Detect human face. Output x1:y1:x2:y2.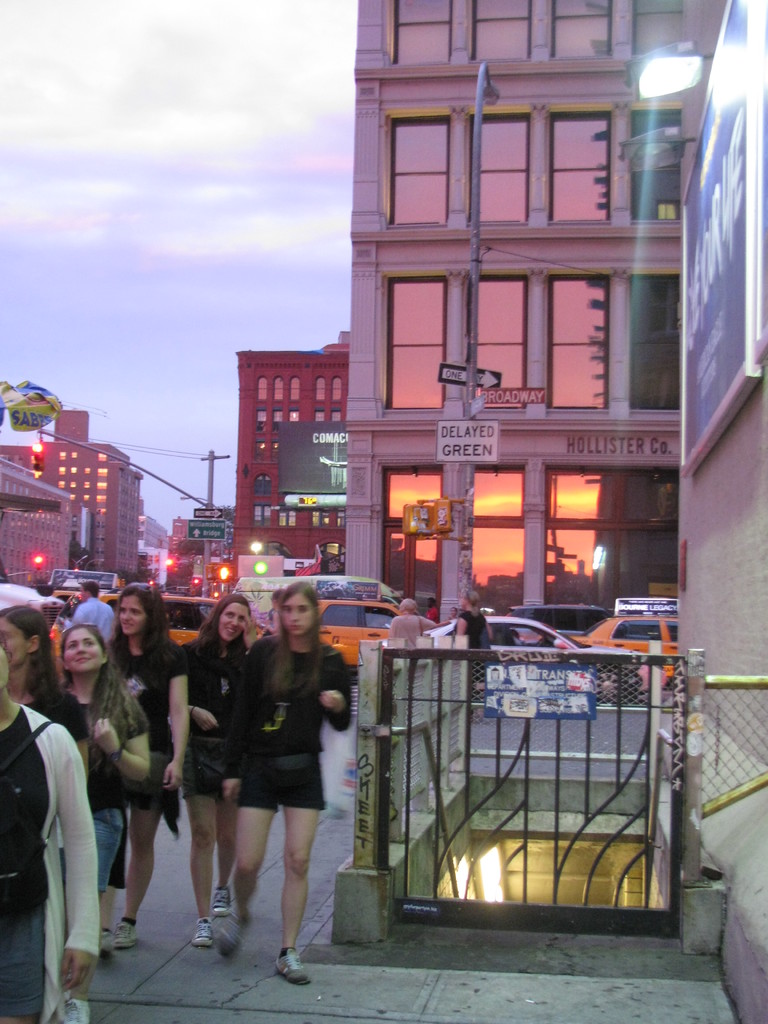
219:606:248:643.
